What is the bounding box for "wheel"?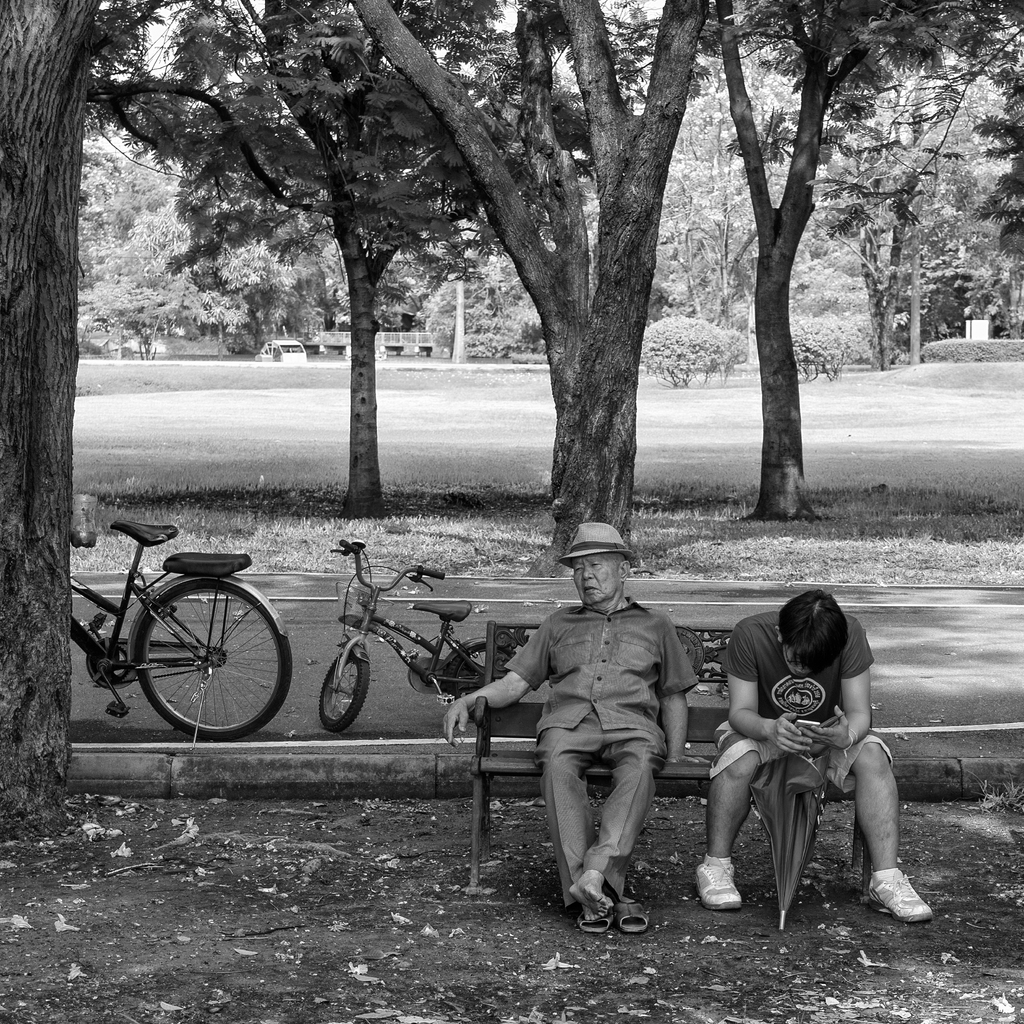
{"left": 450, "top": 645, "right": 516, "bottom": 710}.
